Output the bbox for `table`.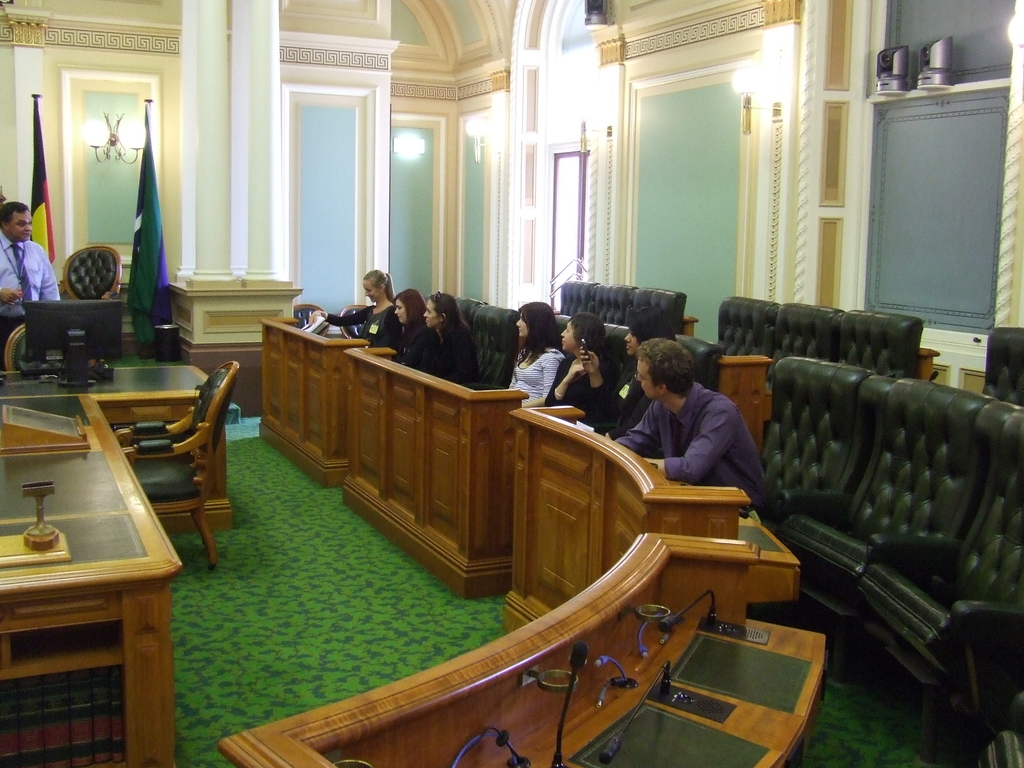
Rect(0, 394, 179, 767).
